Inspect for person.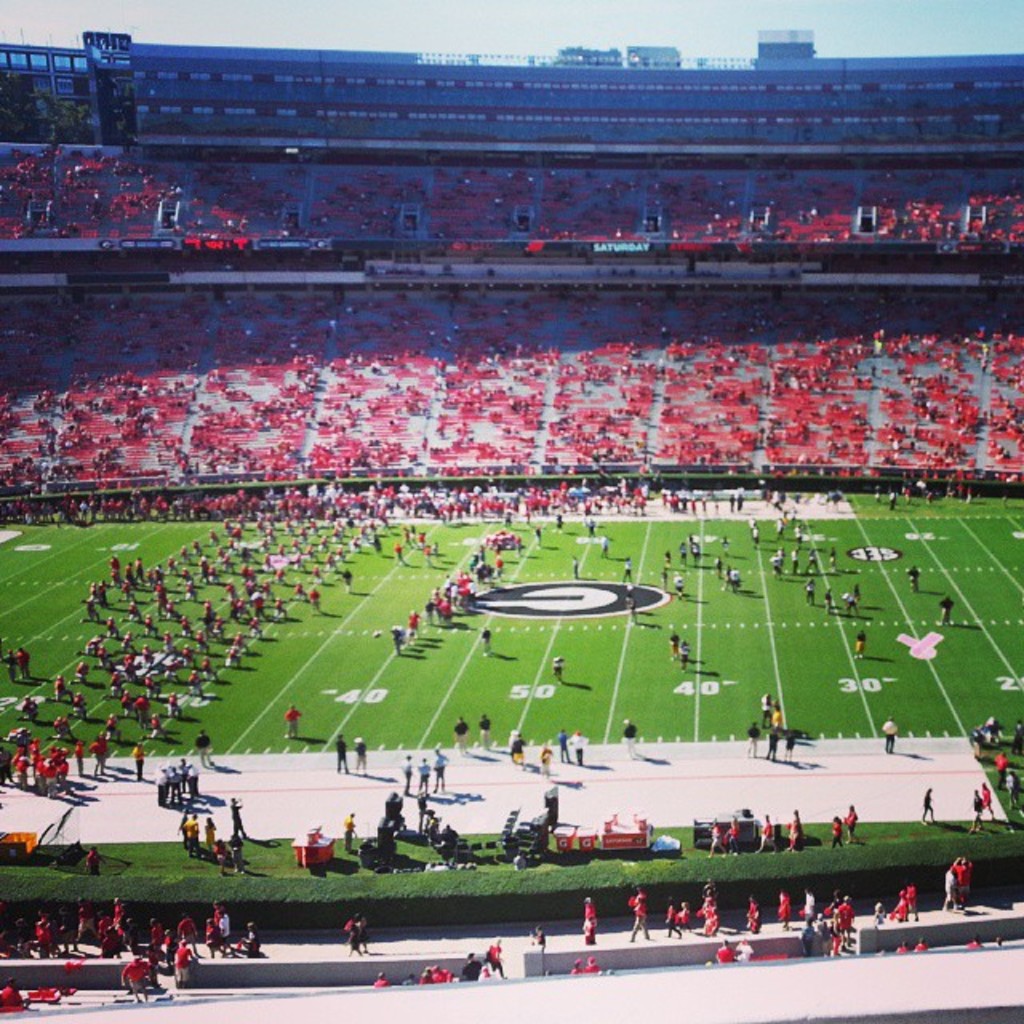
Inspection: crop(898, 942, 907, 954).
